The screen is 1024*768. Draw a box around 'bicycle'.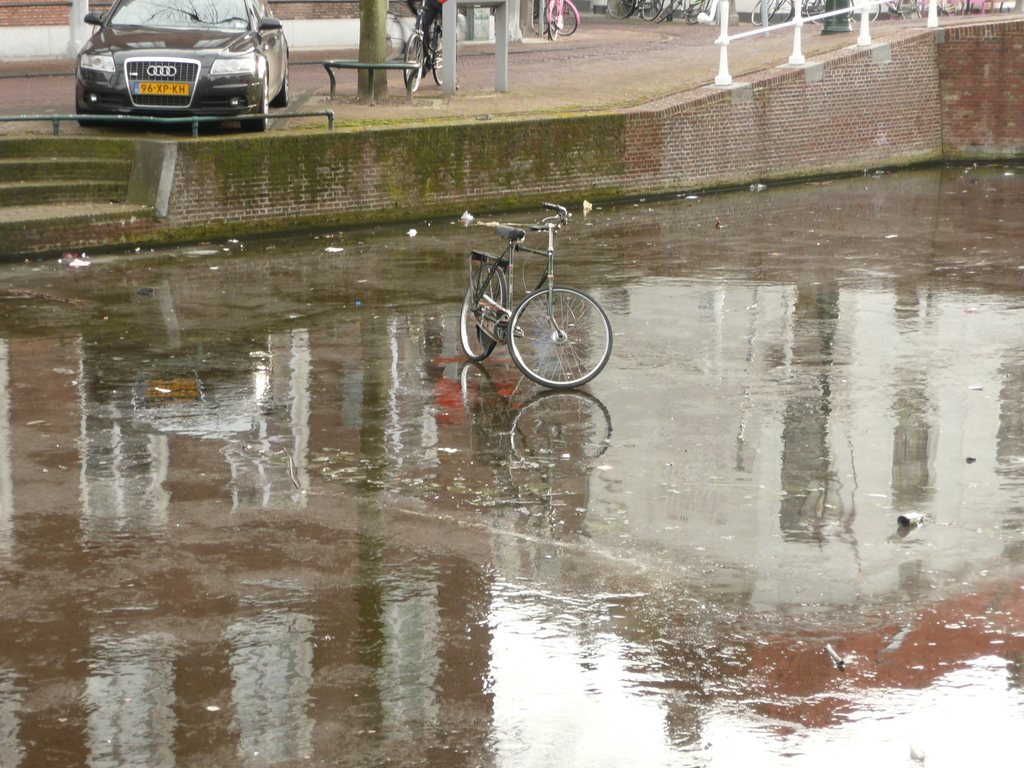
box(763, 0, 854, 25).
